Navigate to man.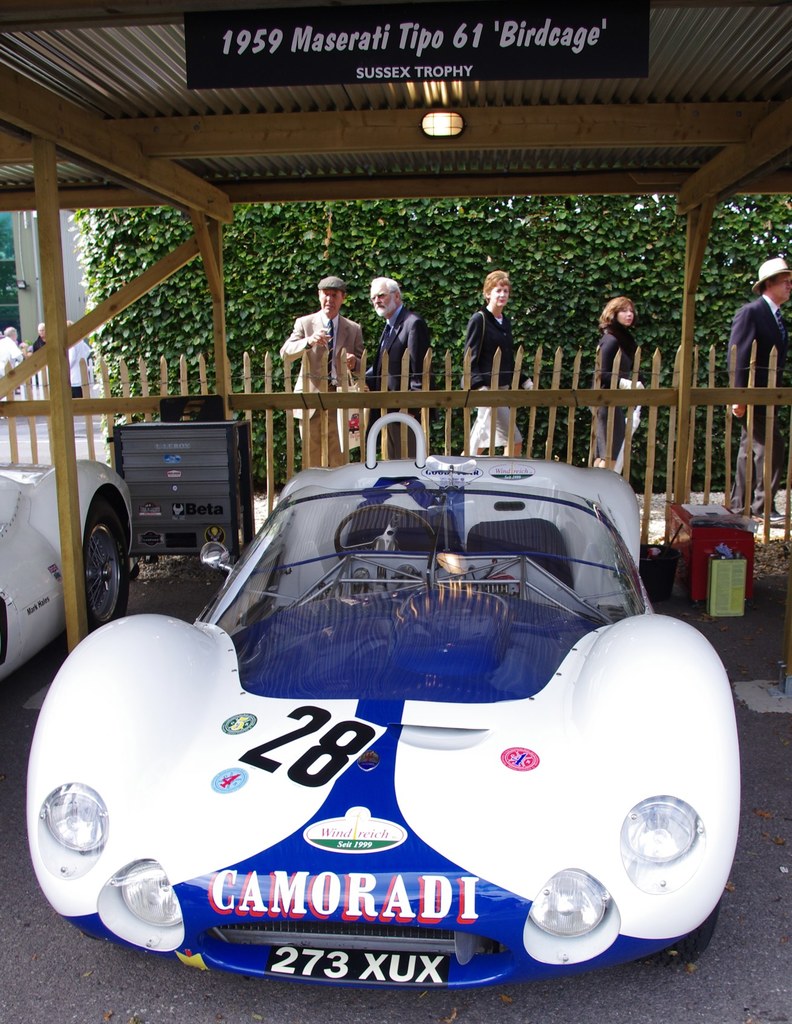
Navigation target: Rect(352, 270, 436, 451).
